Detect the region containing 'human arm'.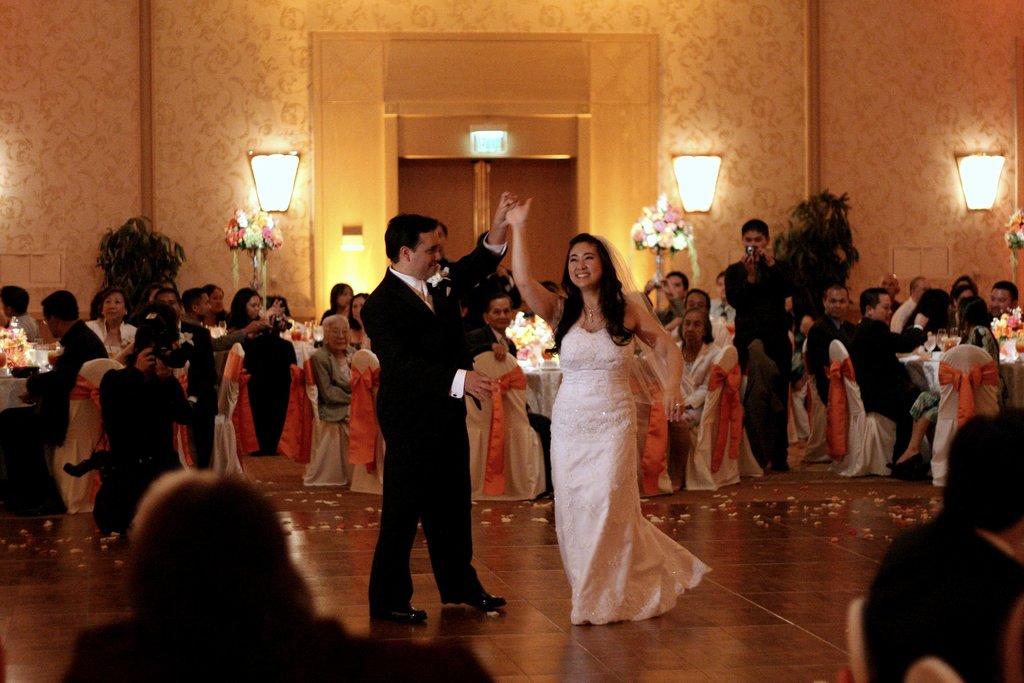
<region>104, 347, 155, 409</region>.
